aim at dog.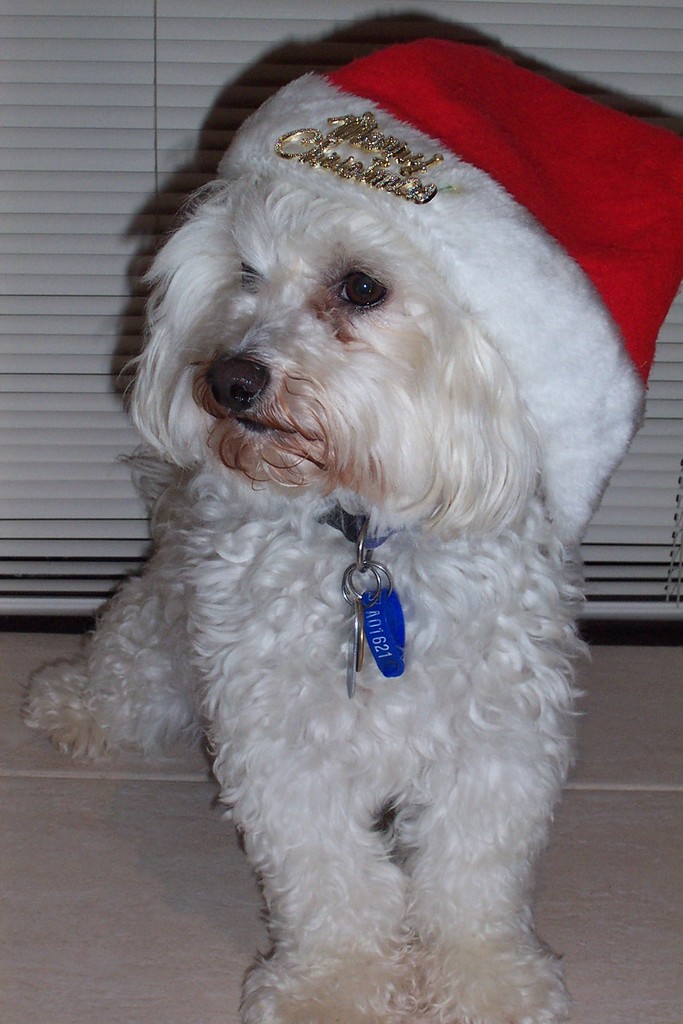
Aimed at (22,168,593,1023).
